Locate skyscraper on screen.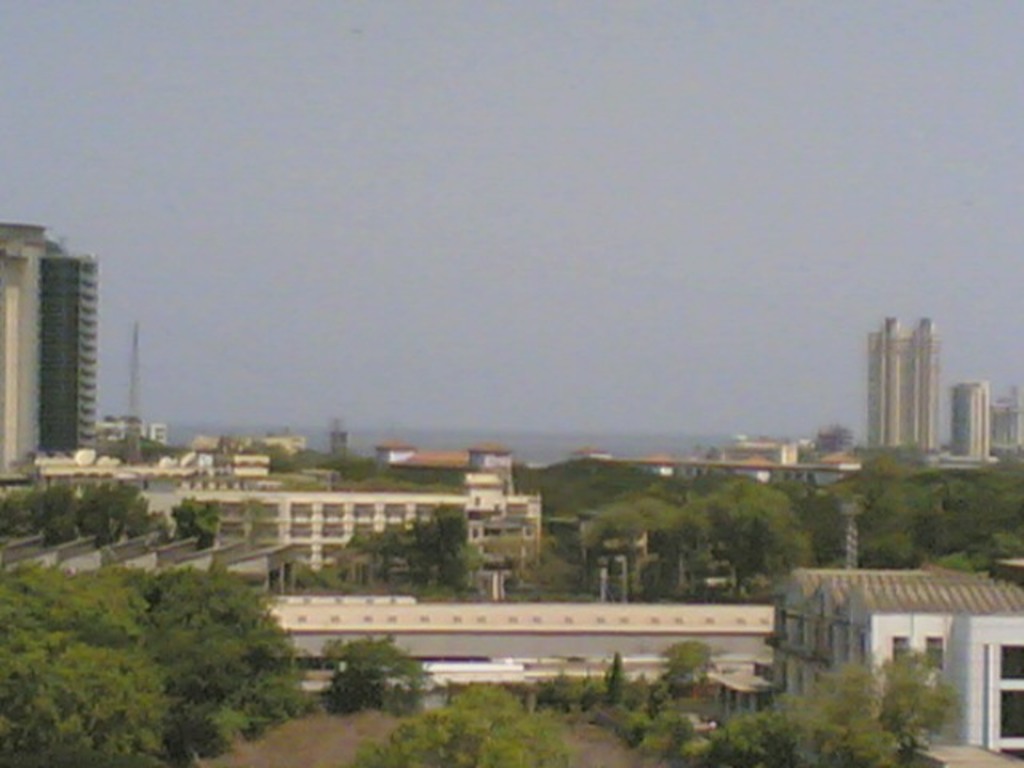
On screen at x1=858 y1=312 x2=933 y2=456.
